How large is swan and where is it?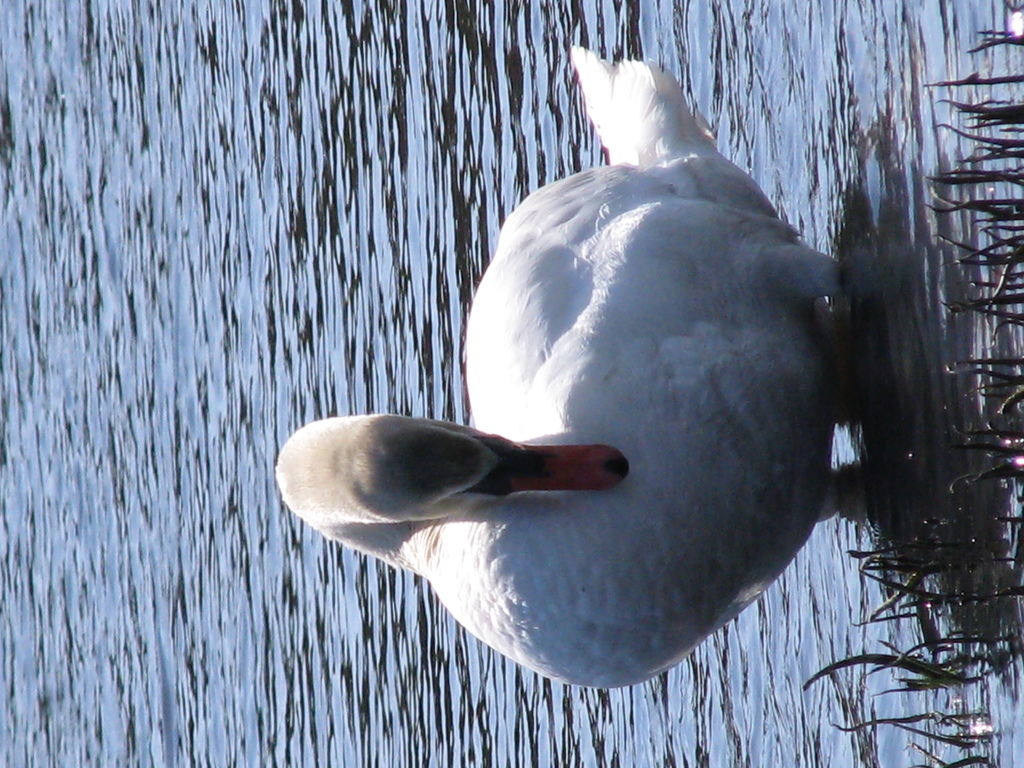
Bounding box: 276,47,889,675.
